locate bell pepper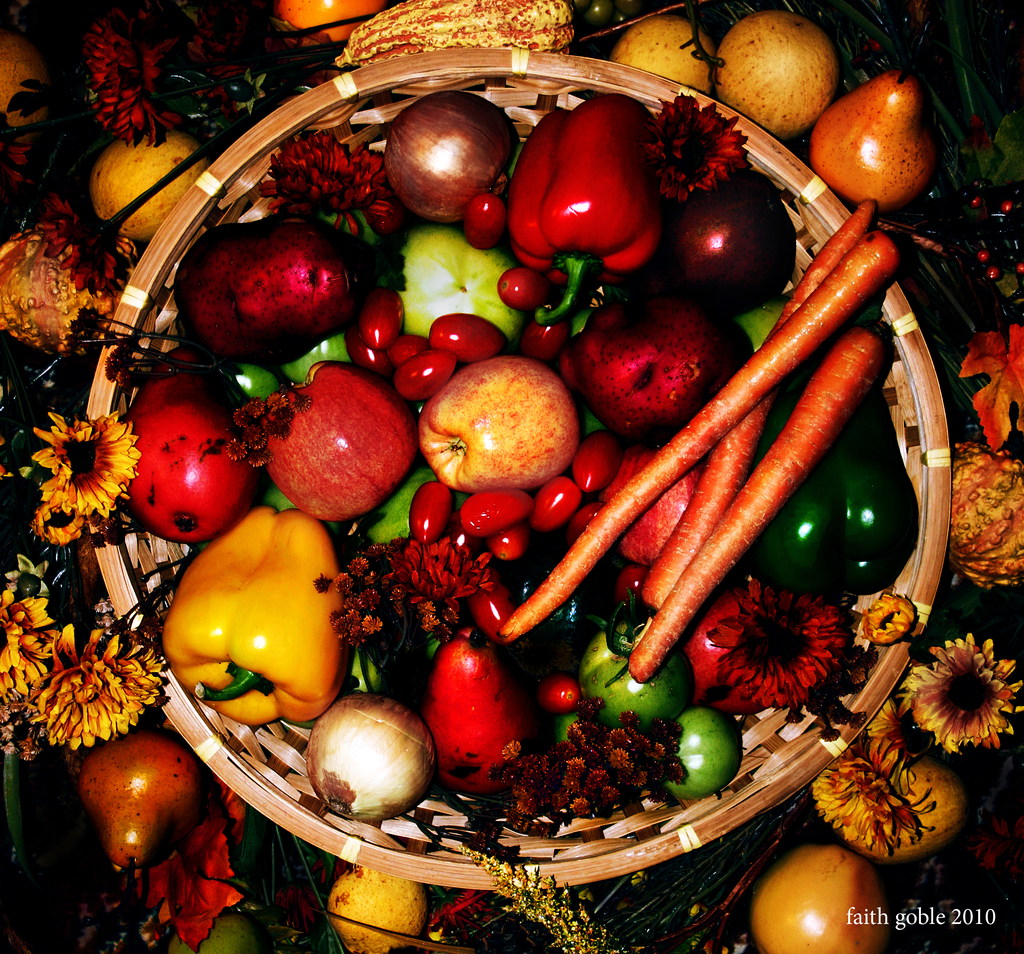
locate(156, 501, 355, 743)
